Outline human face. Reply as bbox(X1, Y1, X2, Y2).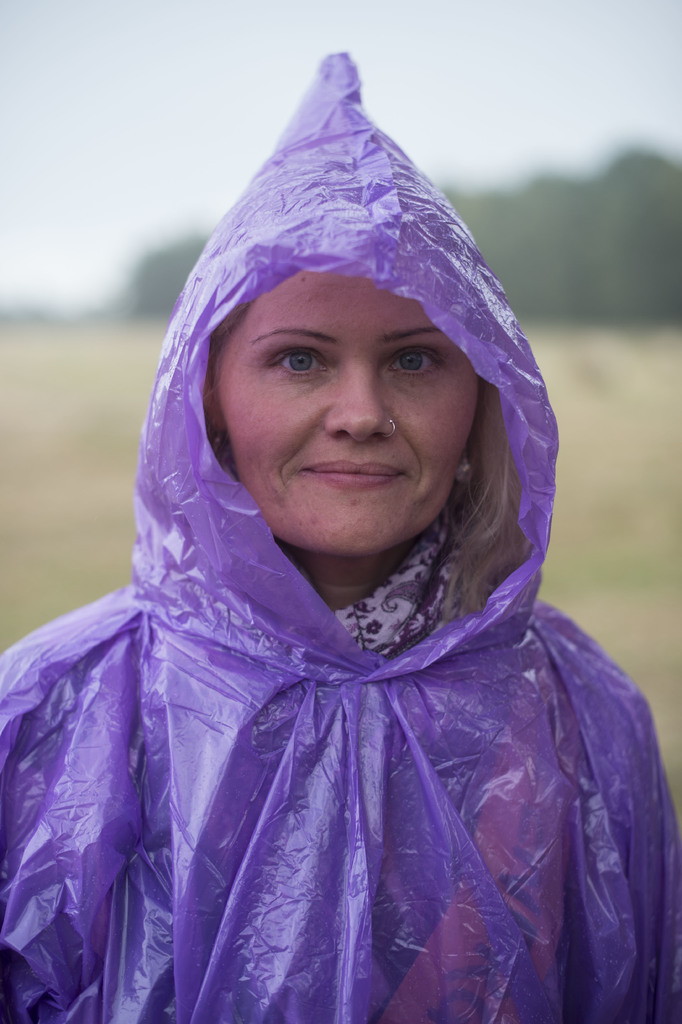
bbox(214, 265, 477, 556).
